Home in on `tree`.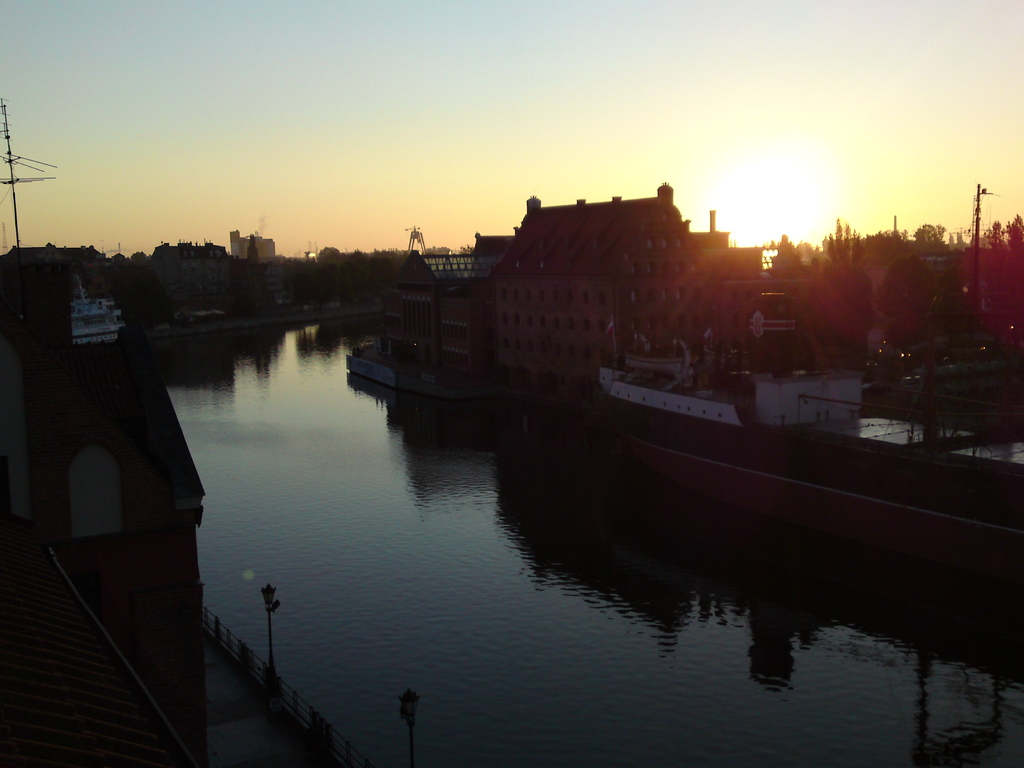
Homed in at select_region(981, 218, 1005, 248).
